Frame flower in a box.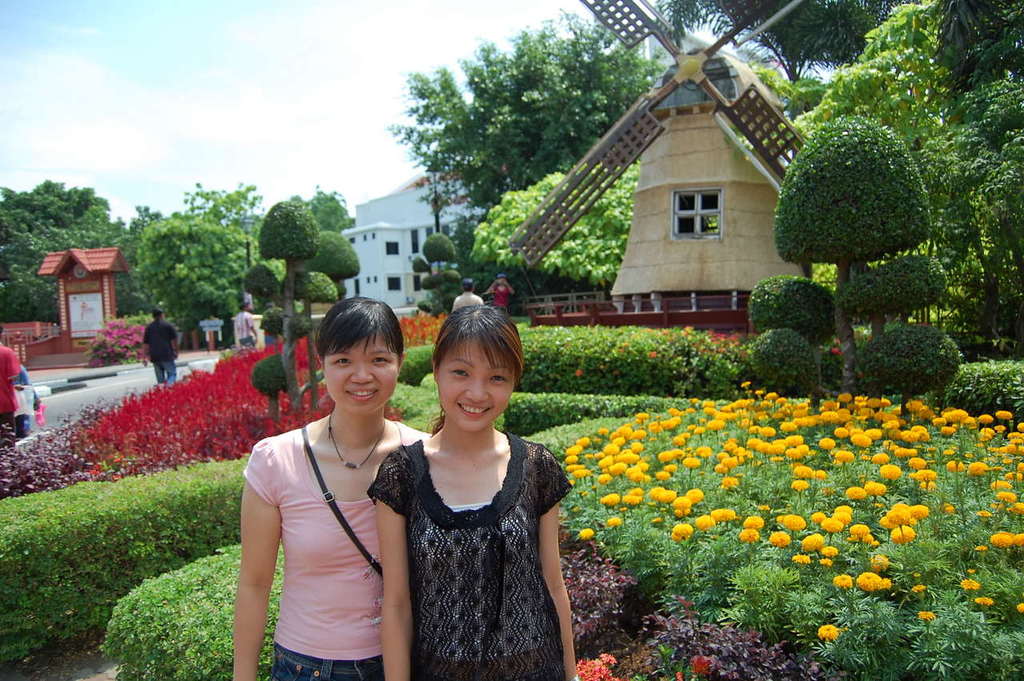
region(972, 596, 994, 612).
